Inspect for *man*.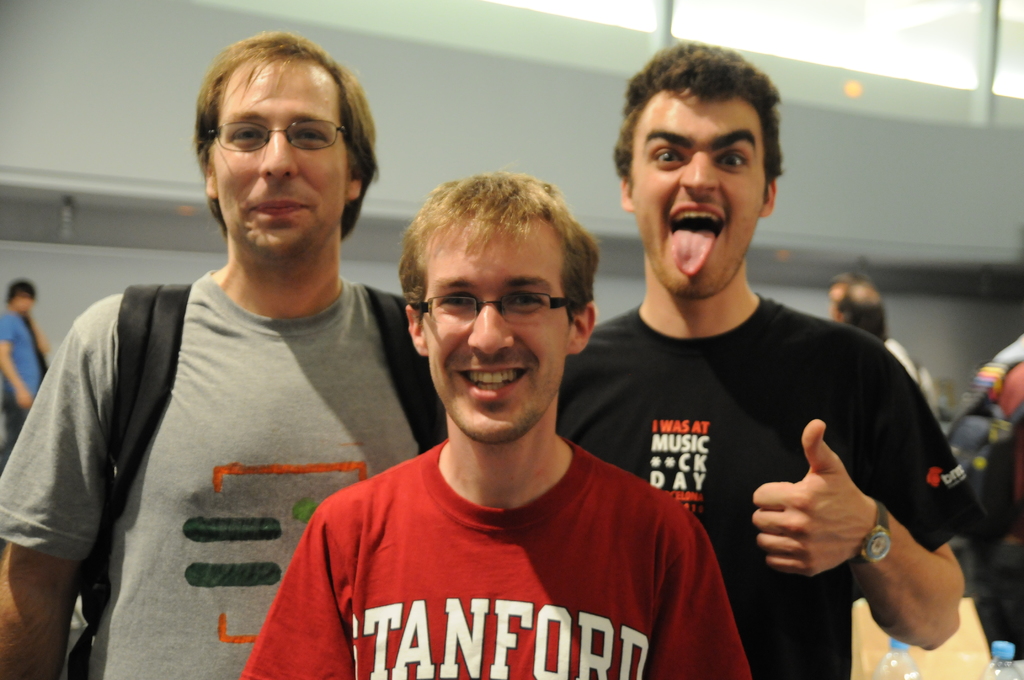
Inspection: l=824, t=273, r=917, b=391.
